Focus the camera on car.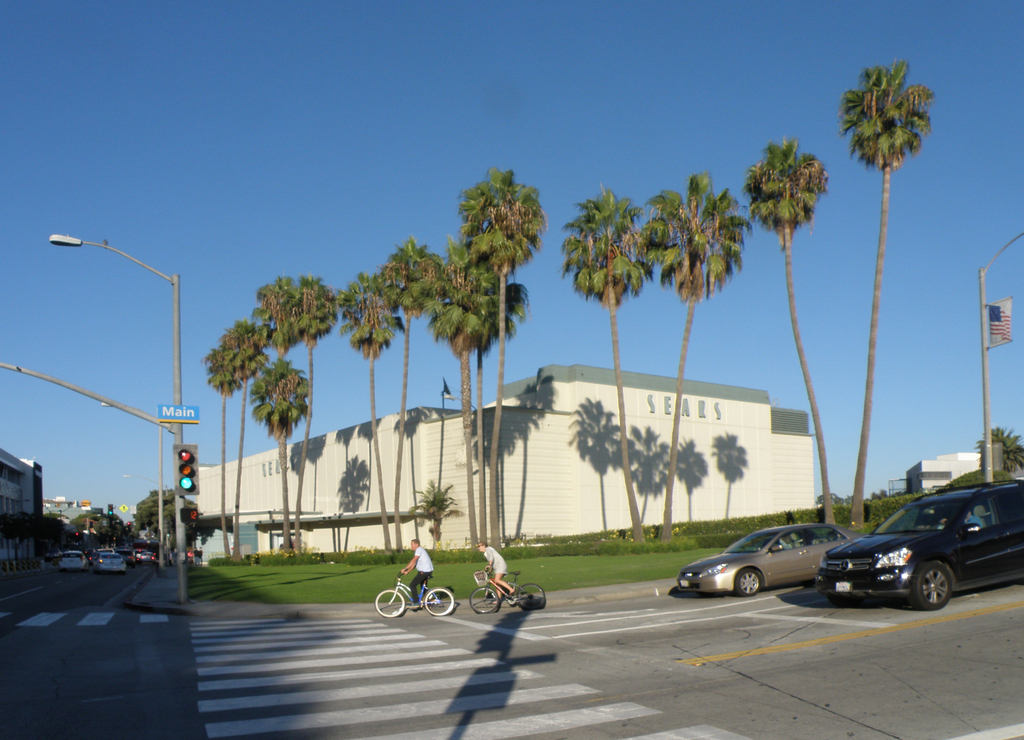
Focus region: [left=59, top=549, right=90, bottom=568].
